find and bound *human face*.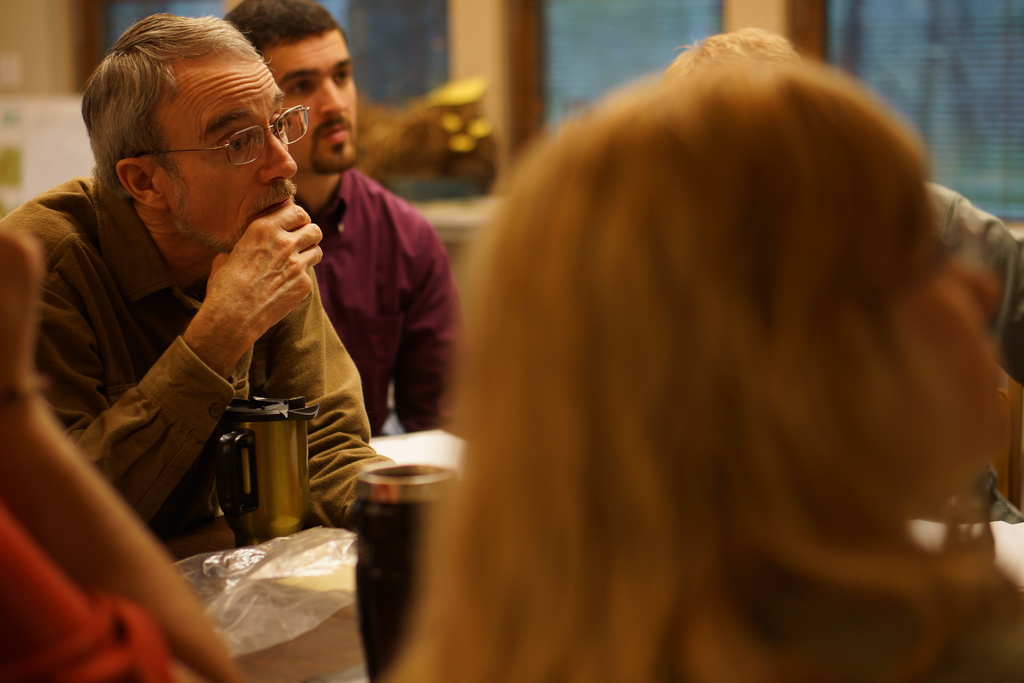
Bound: crop(268, 25, 360, 175).
